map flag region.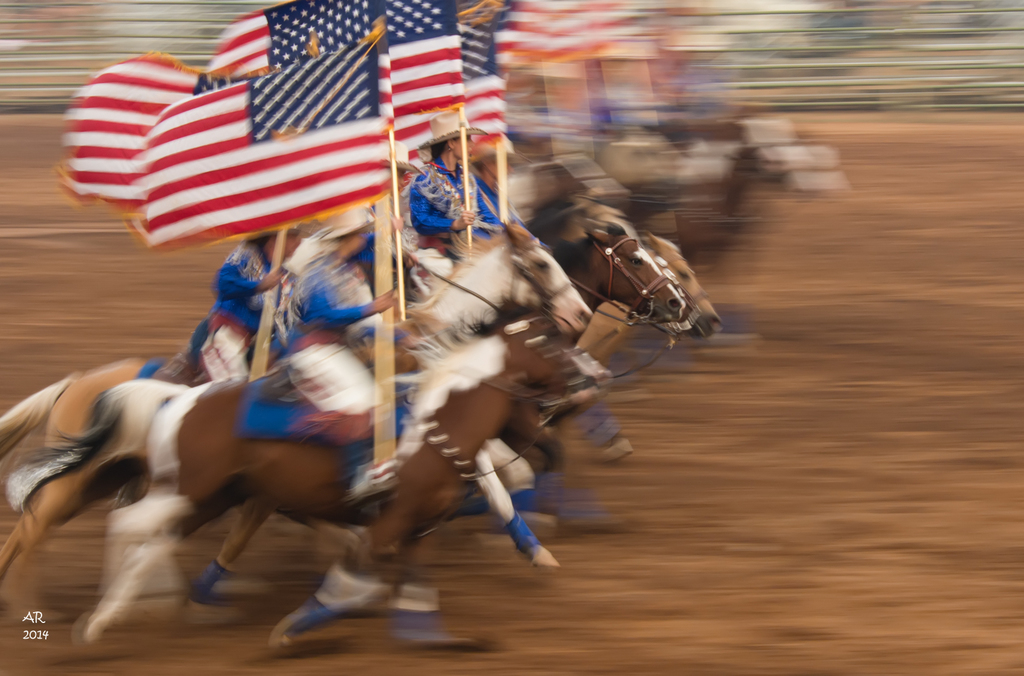
Mapped to l=58, t=52, r=292, b=242.
